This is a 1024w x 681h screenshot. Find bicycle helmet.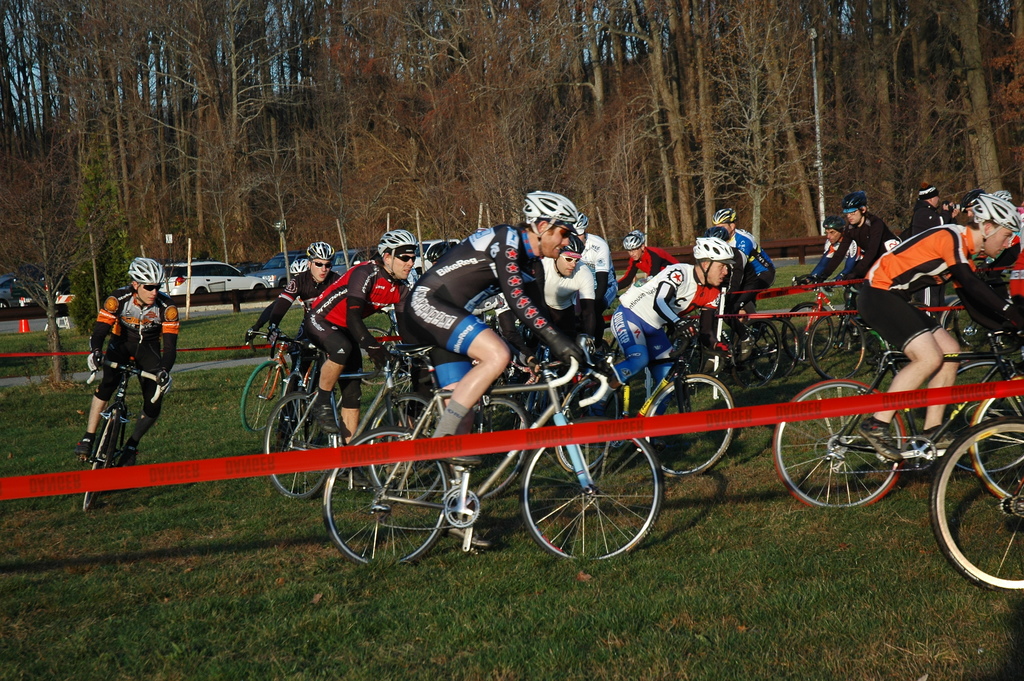
Bounding box: <region>123, 247, 166, 281</region>.
